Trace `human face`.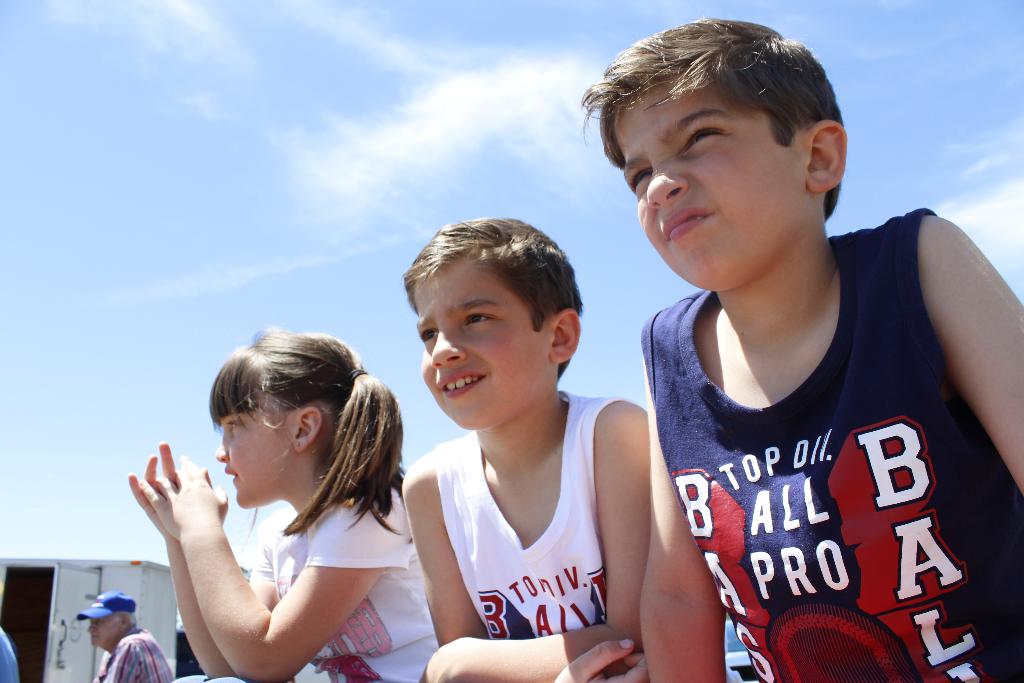
Traced to (left=614, top=83, right=808, bottom=293).
